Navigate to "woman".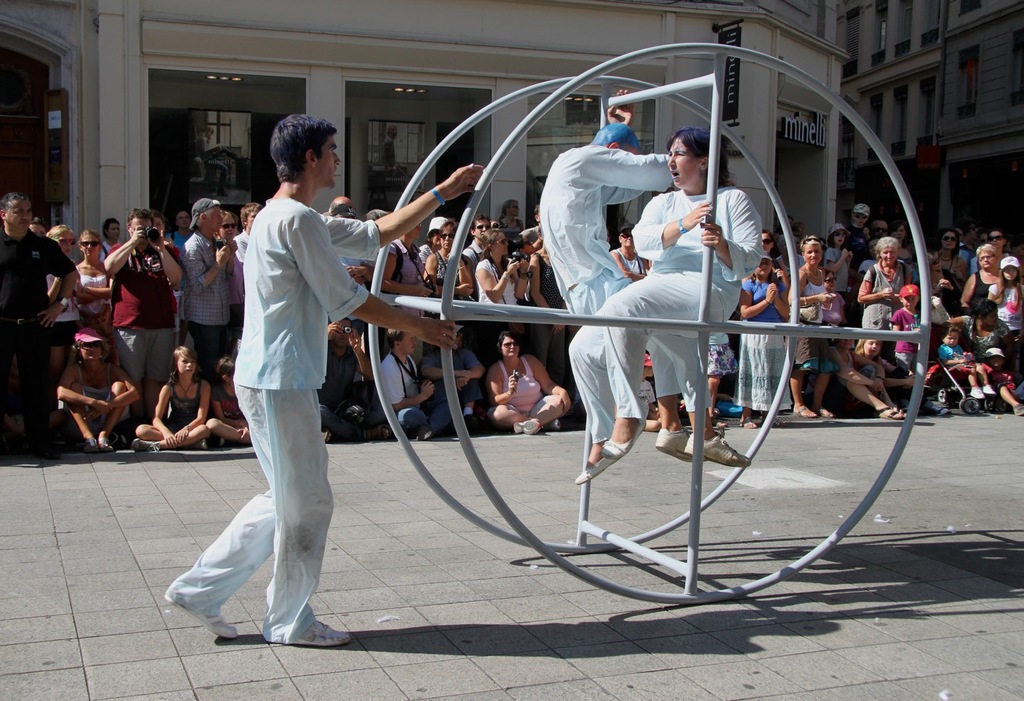
Navigation target: select_region(76, 227, 113, 342).
